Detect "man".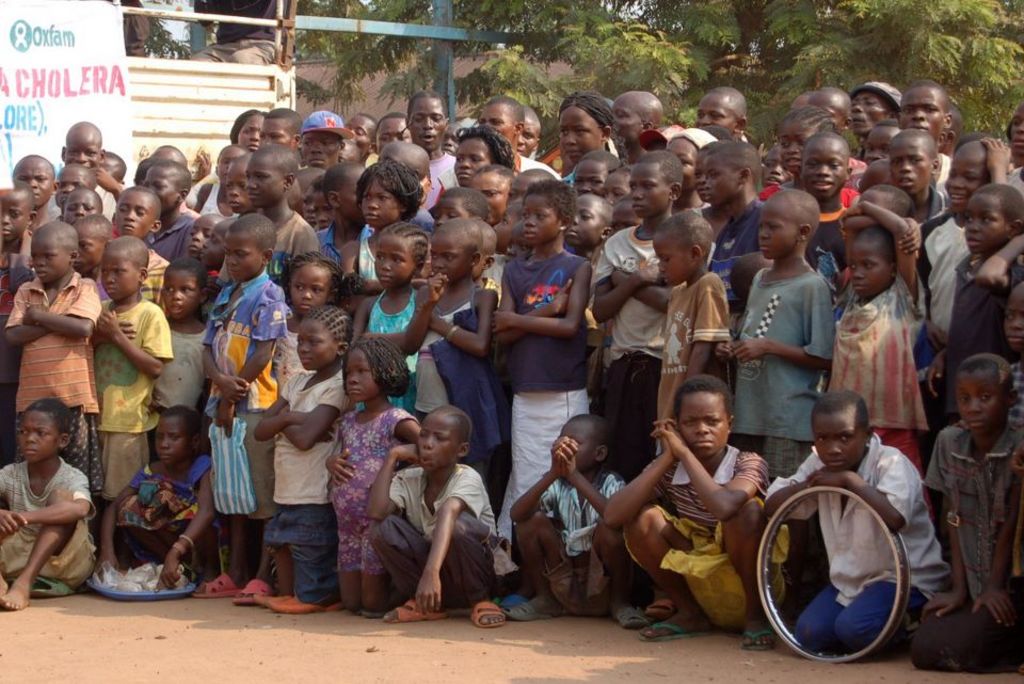
Detected at (left=847, top=74, right=905, bottom=161).
